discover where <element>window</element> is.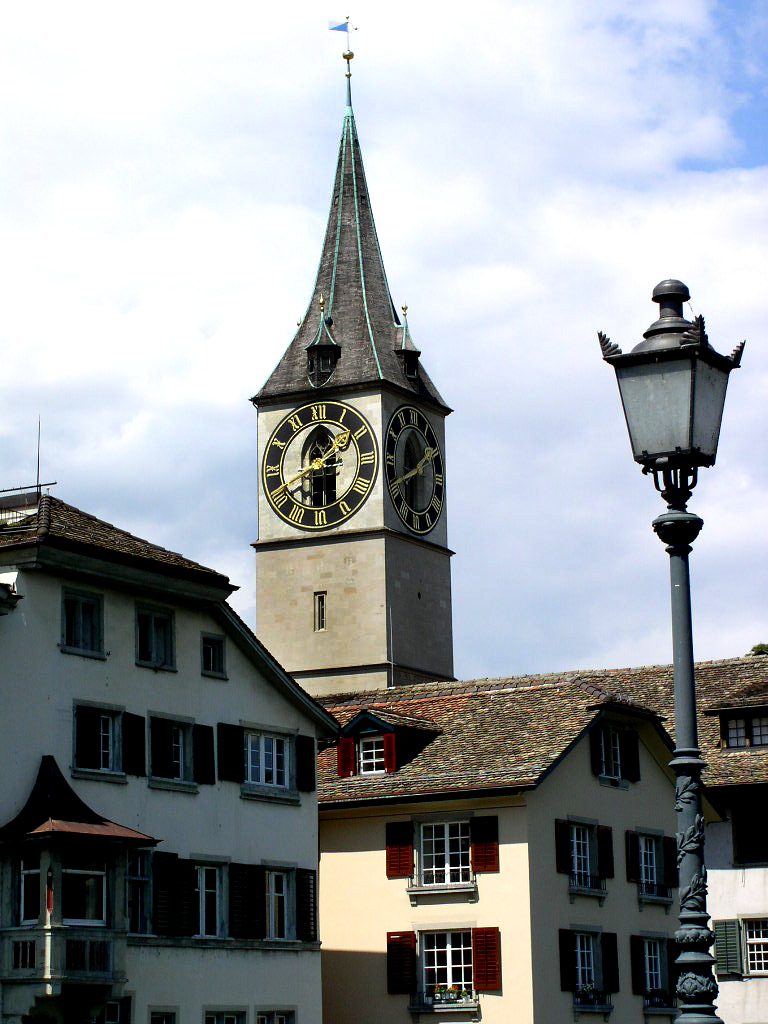
Discovered at bbox=[131, 607, 174, 674].
